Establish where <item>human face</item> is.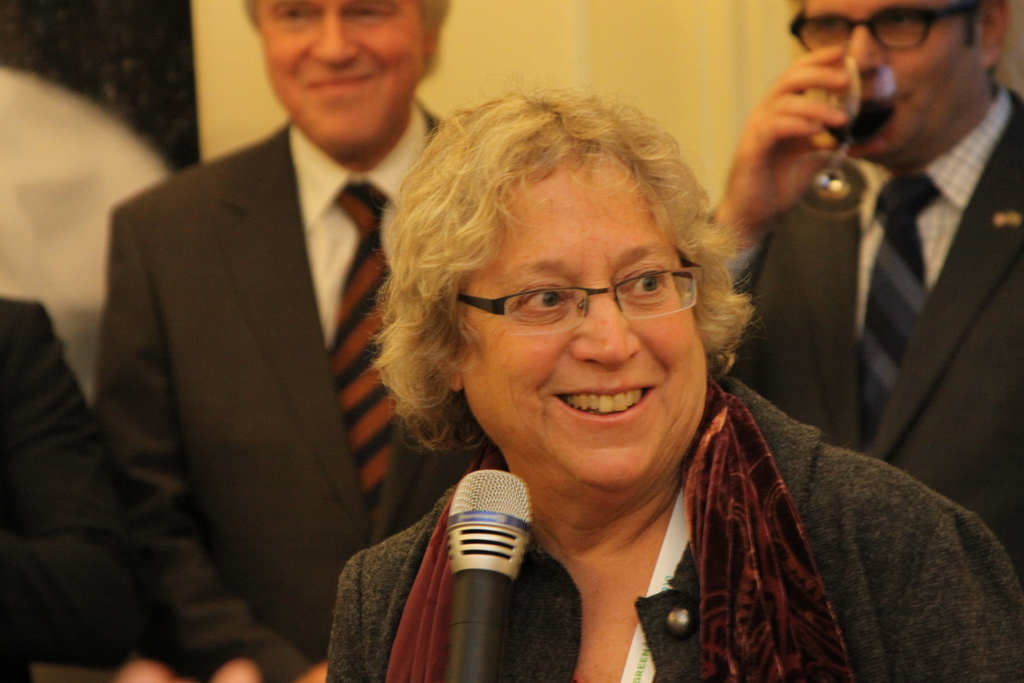
Established at l=795, t=0, r=985, b=165.
